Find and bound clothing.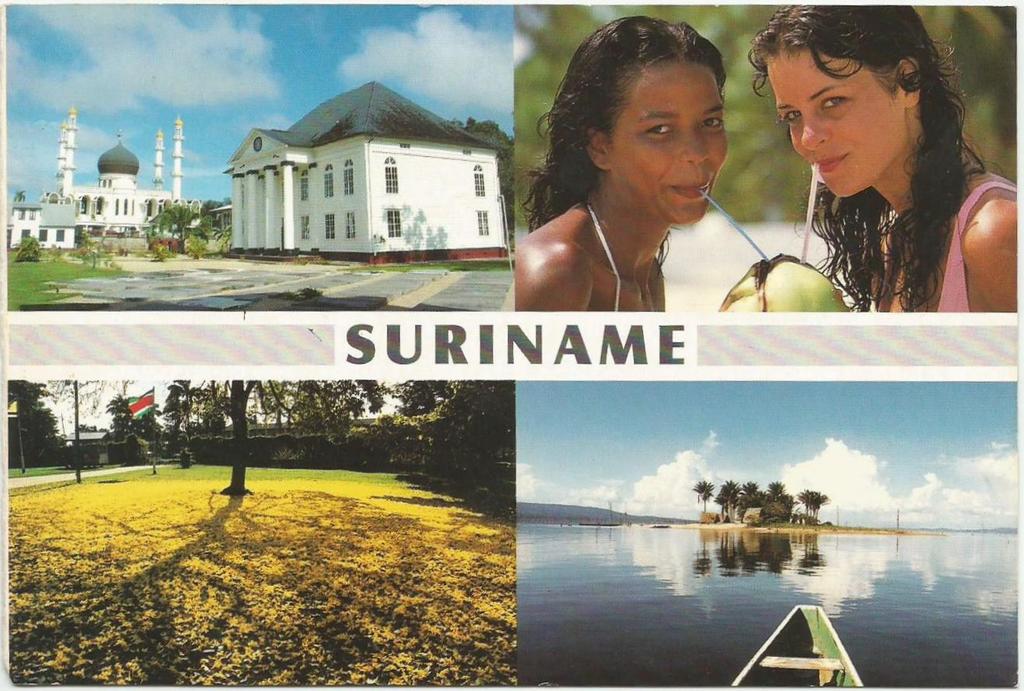
Bound: bbox=[875, 179, 1017, 316].
